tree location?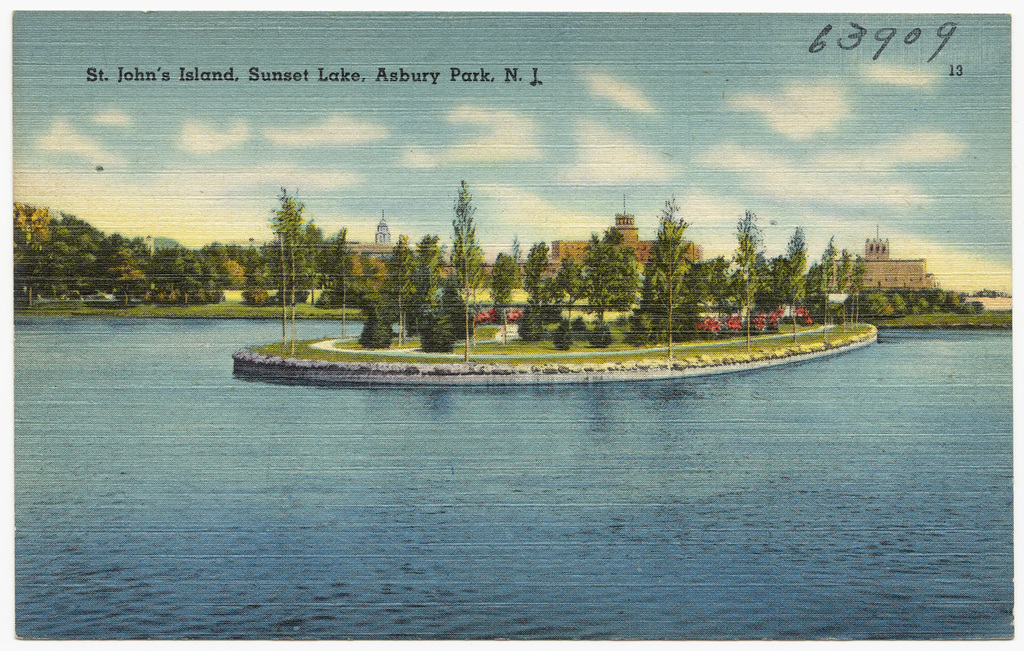
653, 218, 687, 356
